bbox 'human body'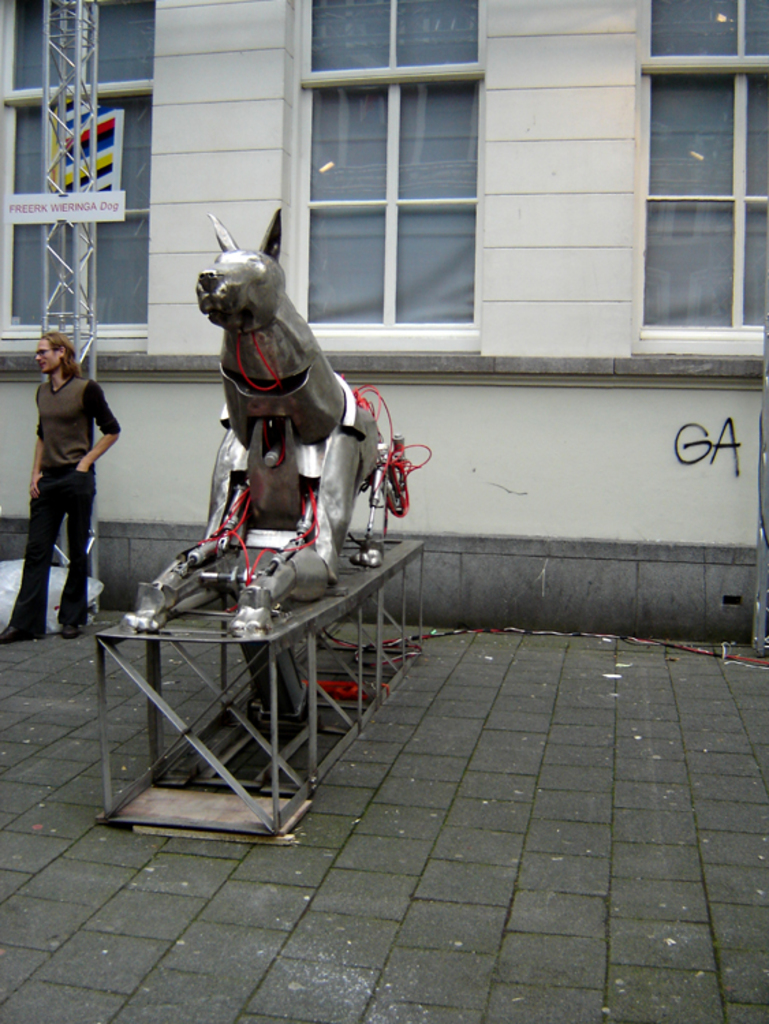
x1=11, y1=295, x2=111, y2=618
